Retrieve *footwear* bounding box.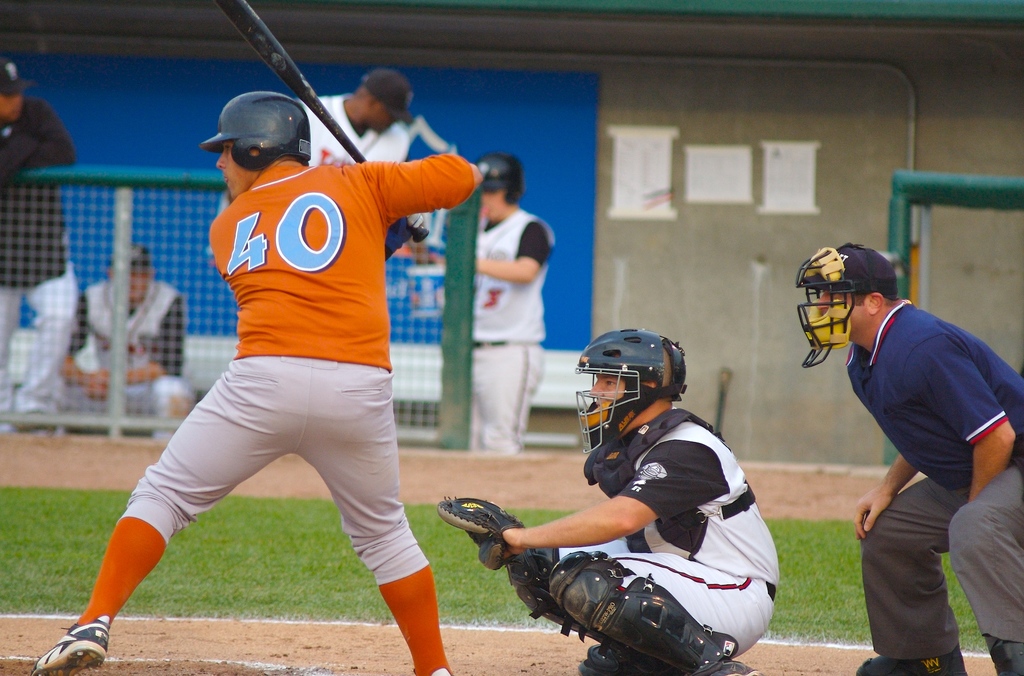
Bounding box: [424,667,451,675].
